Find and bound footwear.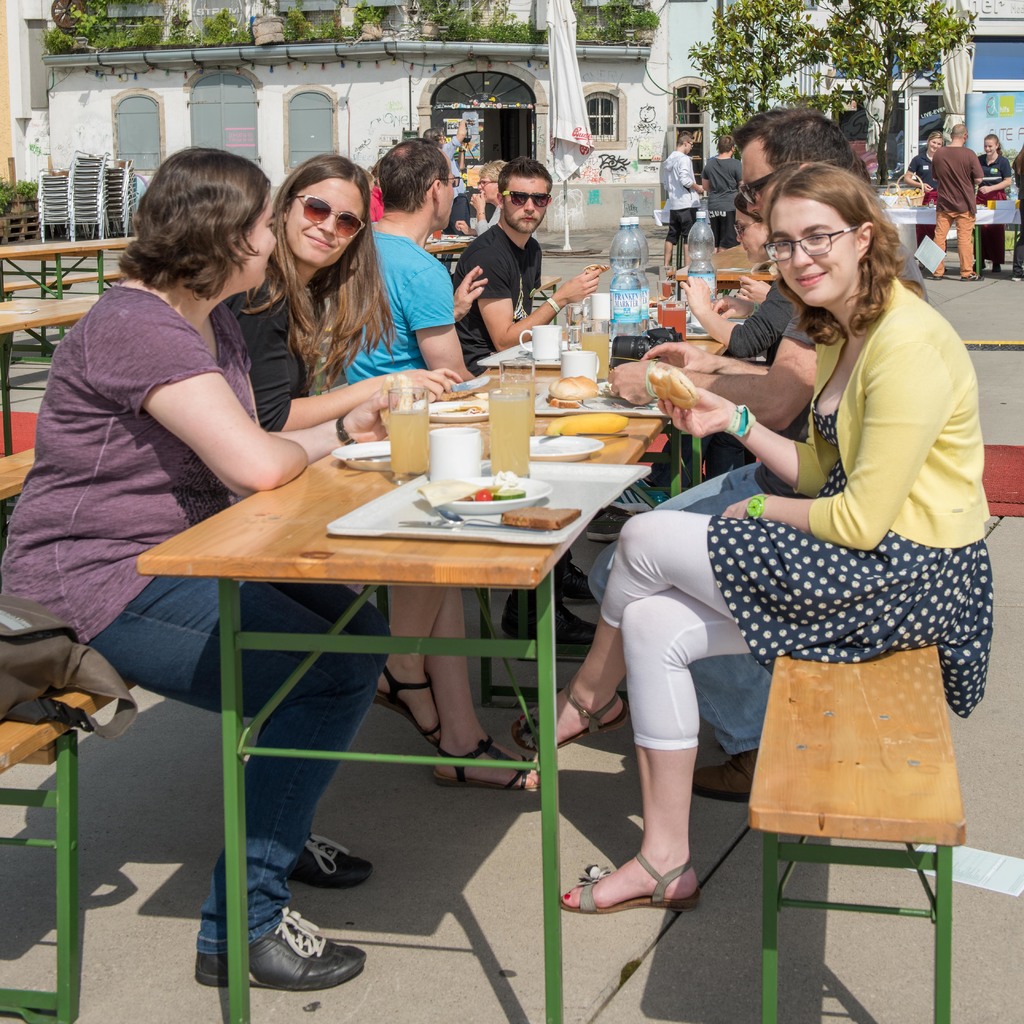
Bound: (589,514,654,548).
